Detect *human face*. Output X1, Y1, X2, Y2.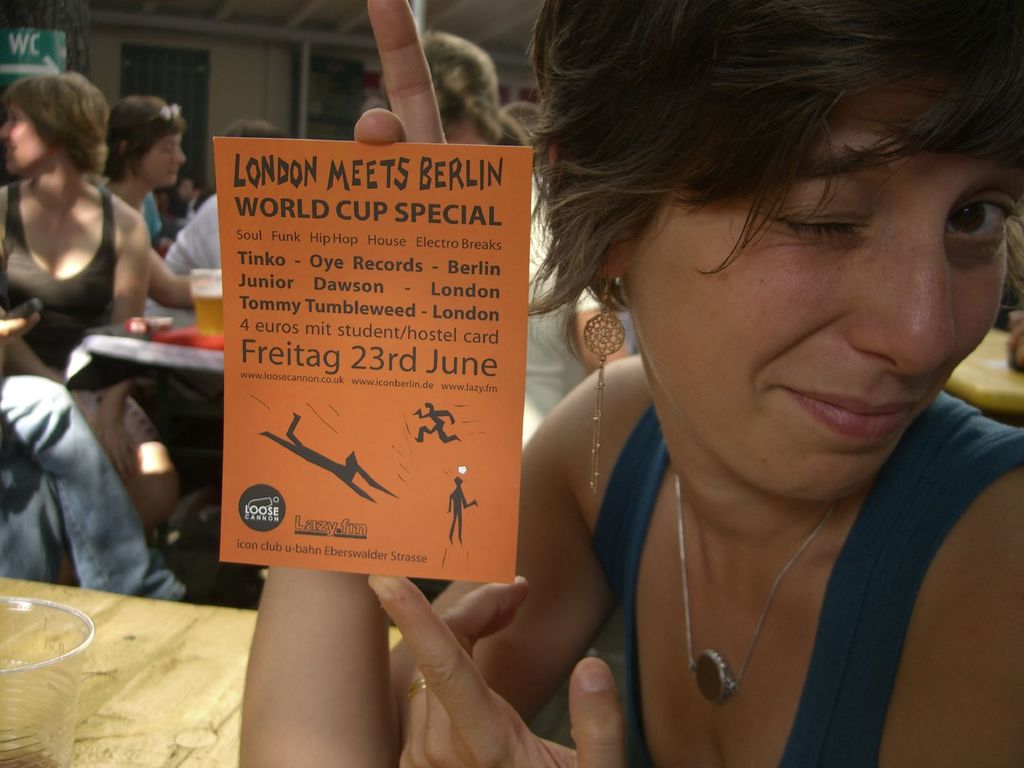
0, 102, 51, 175.
